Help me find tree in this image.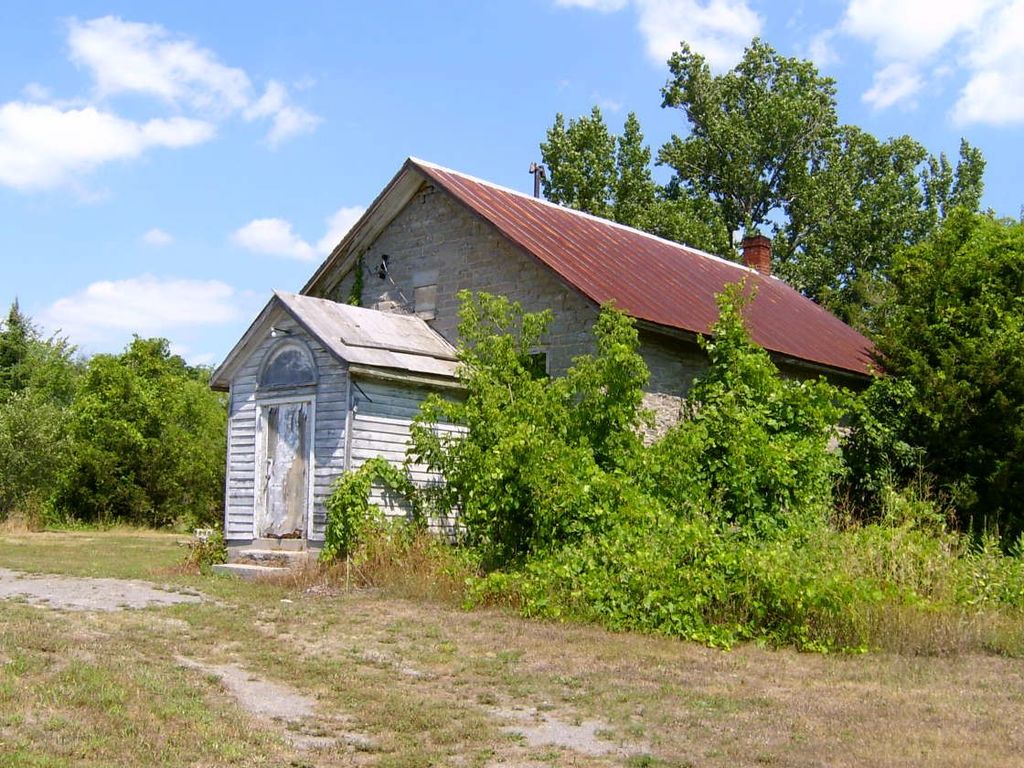
Found it: l=524, t=35, r=1023, b=526.
